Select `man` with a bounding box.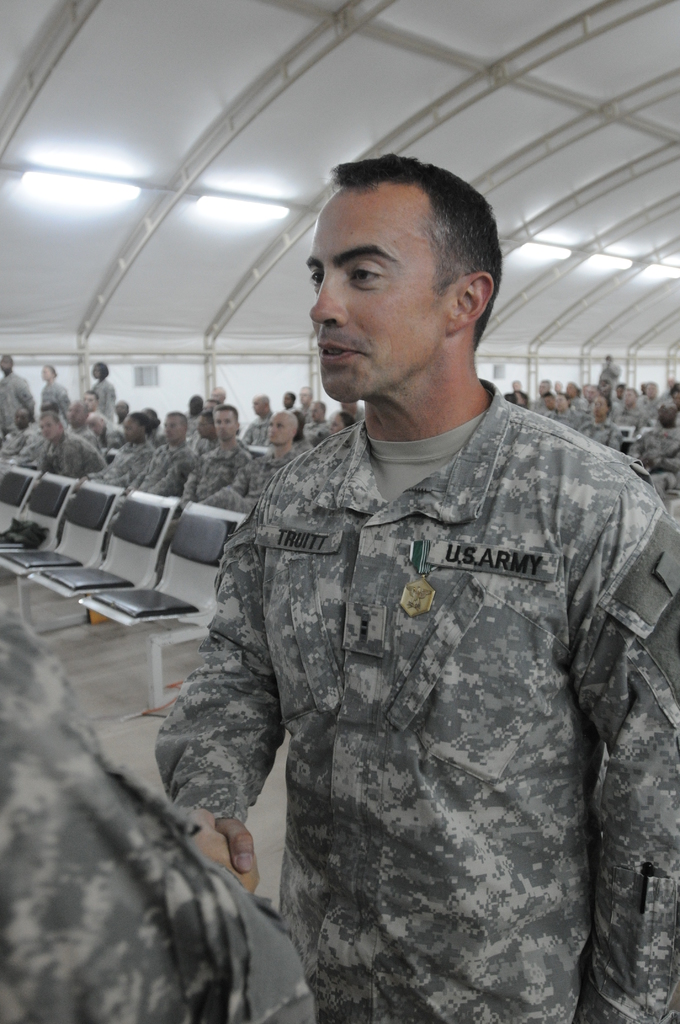
x1=578, y1=399, x2=619, y2=447.
